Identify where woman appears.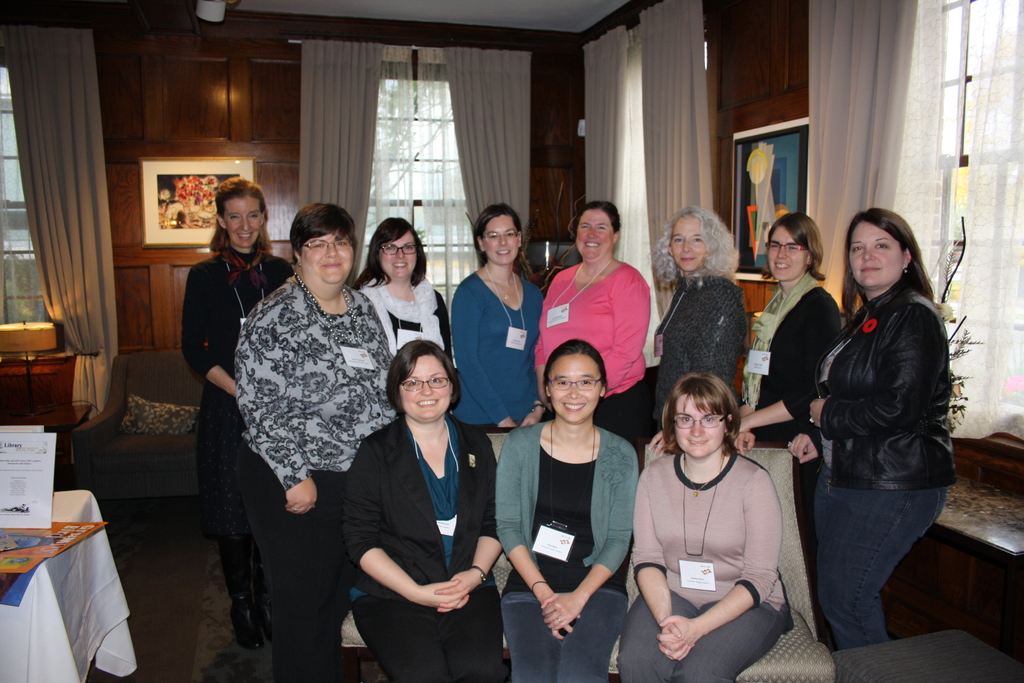
Appears at 174,173,294,651.
